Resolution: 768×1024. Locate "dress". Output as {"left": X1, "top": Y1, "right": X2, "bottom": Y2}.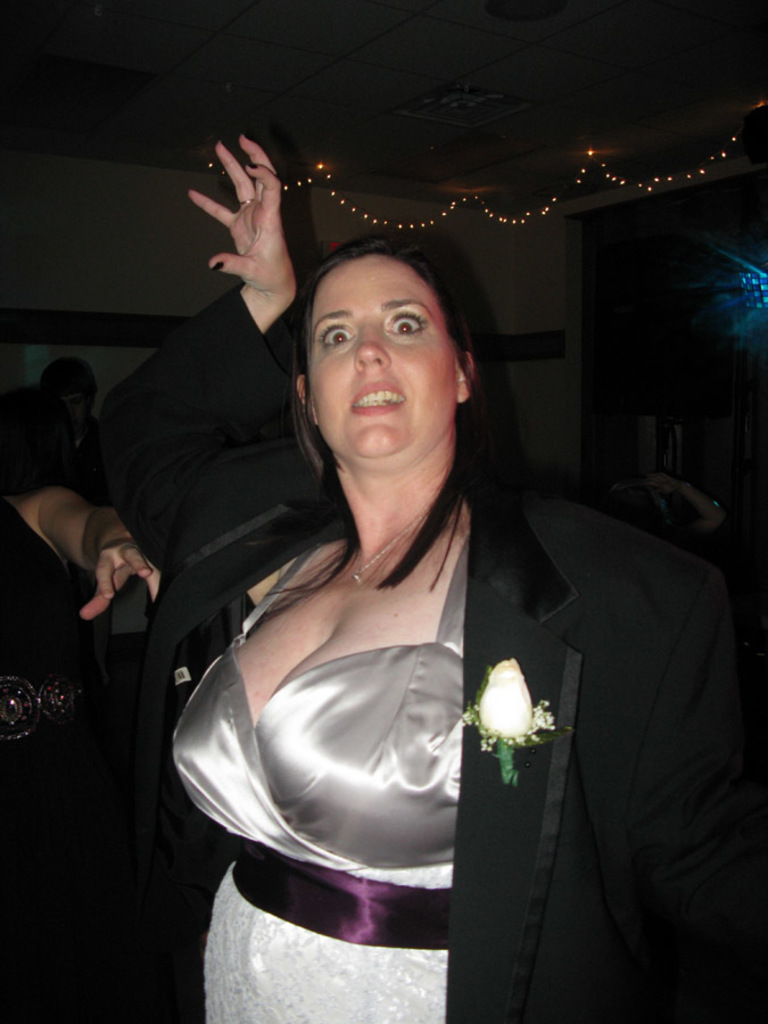
{"left": 160, "top": 526, "right": 472, "bottom": 1023}.
